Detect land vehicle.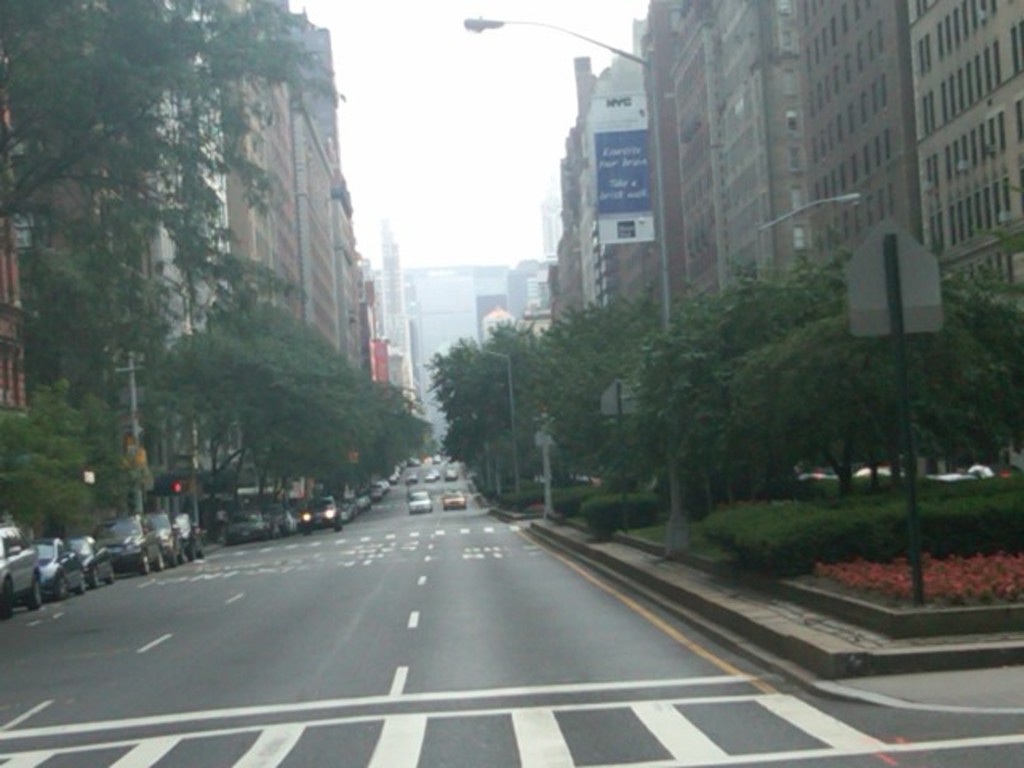
Detected at (64, 531, 115, 589).
